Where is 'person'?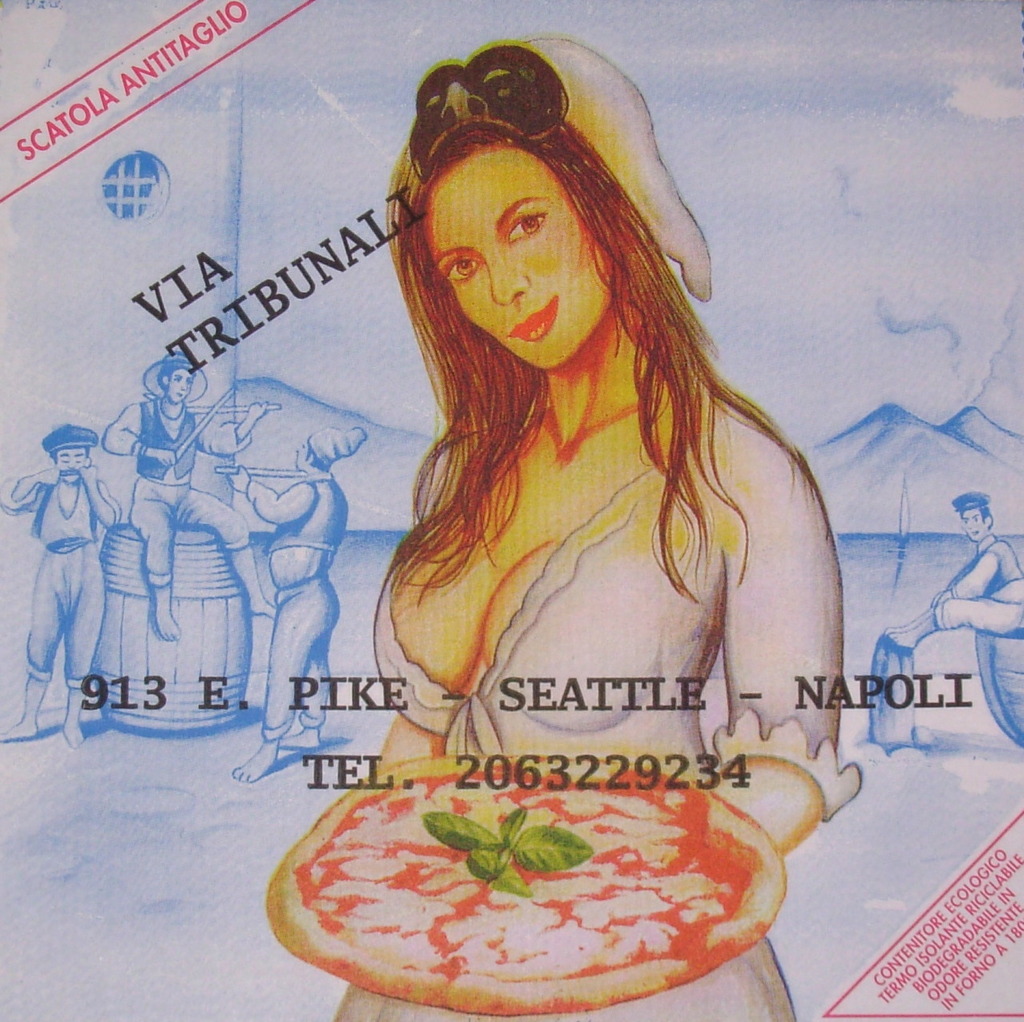
[85, 352, 264, 629].
